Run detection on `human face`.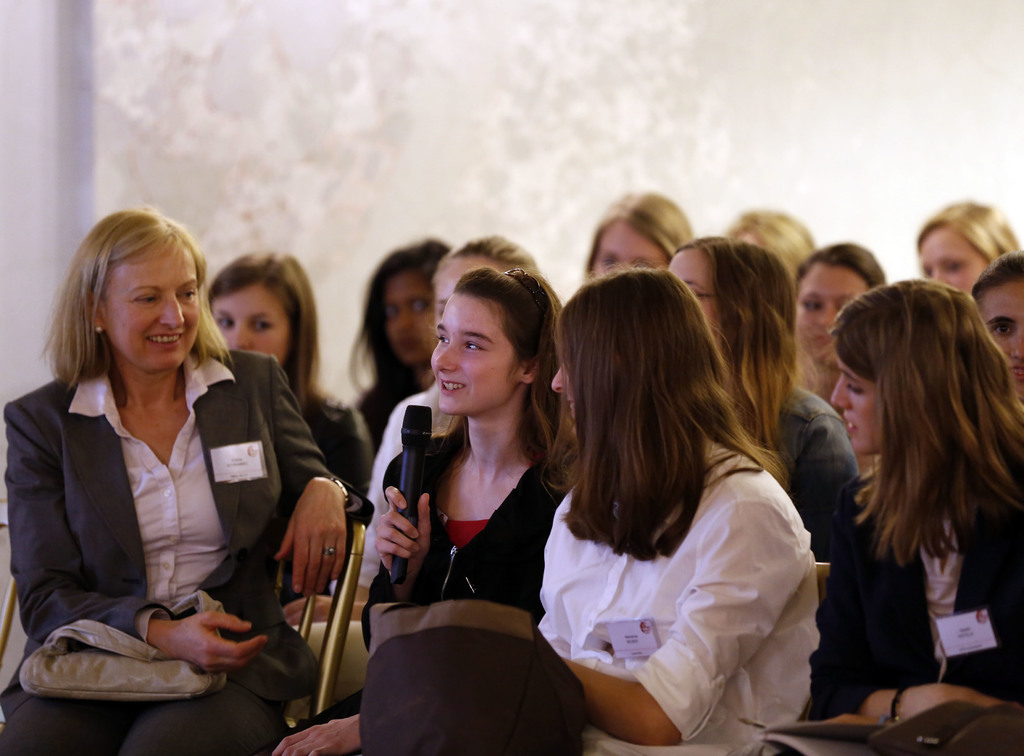
Result: locate(209, 286, 290, 365).
